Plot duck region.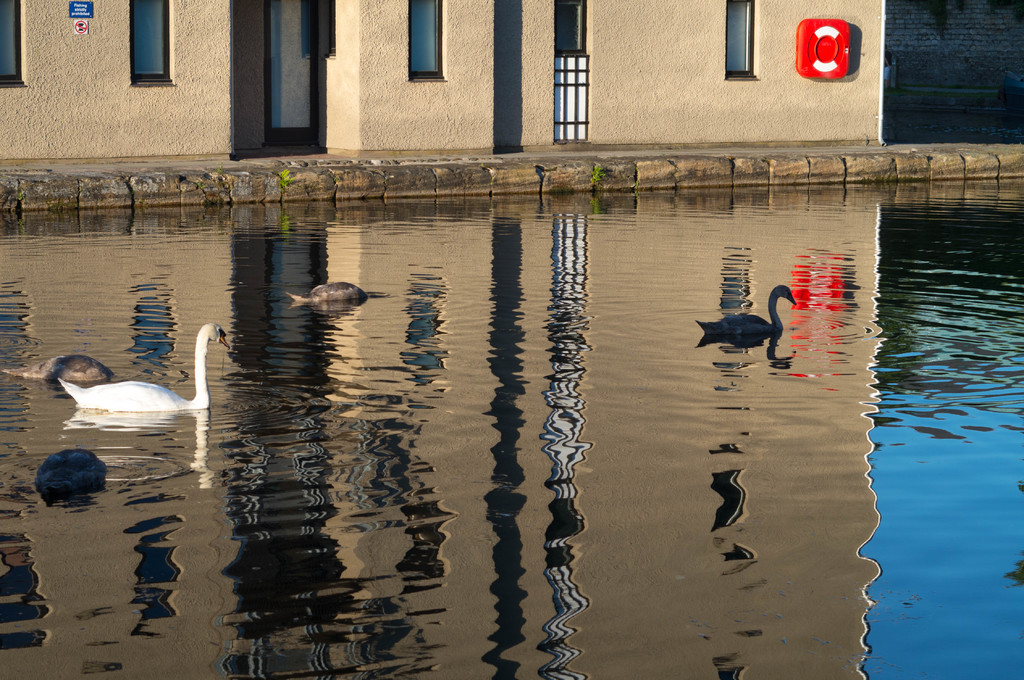
Plotted at locate(0, 350, 118, 385).
